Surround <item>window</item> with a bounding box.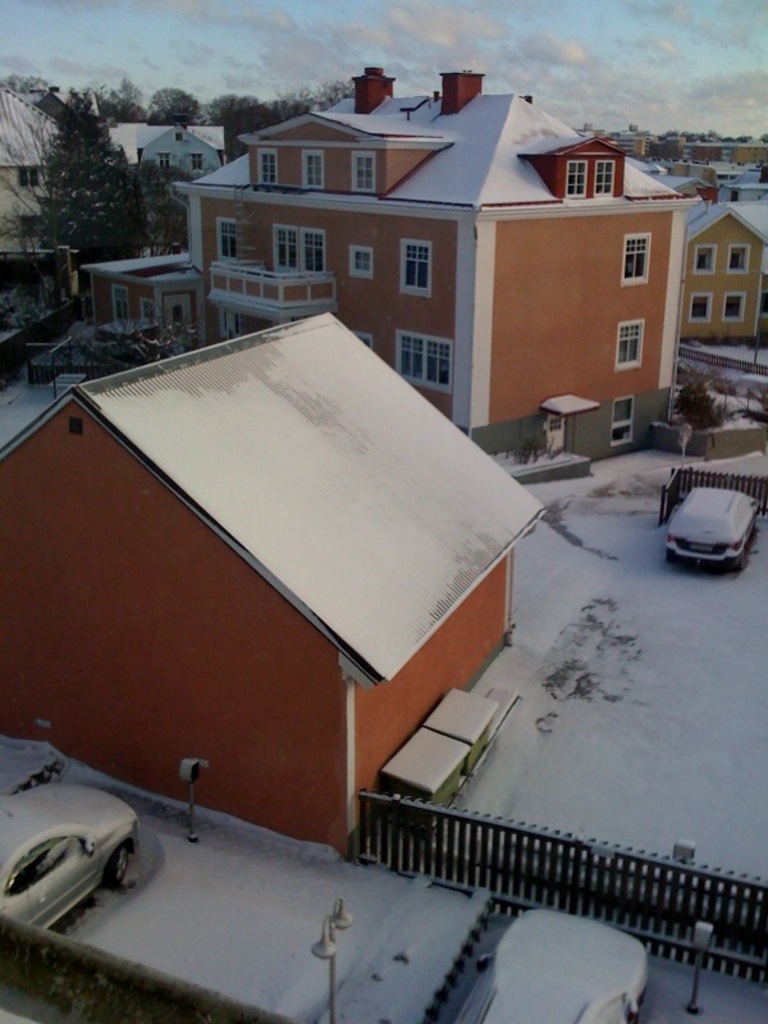
<region>396, 234, 435, 294</region>.
